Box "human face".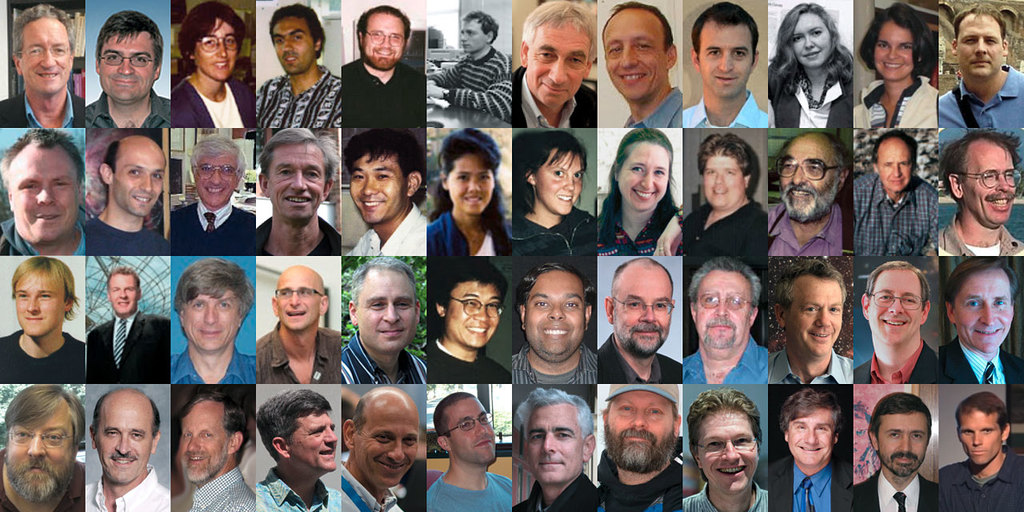
<region>605, 390, 674, 468</region>.
